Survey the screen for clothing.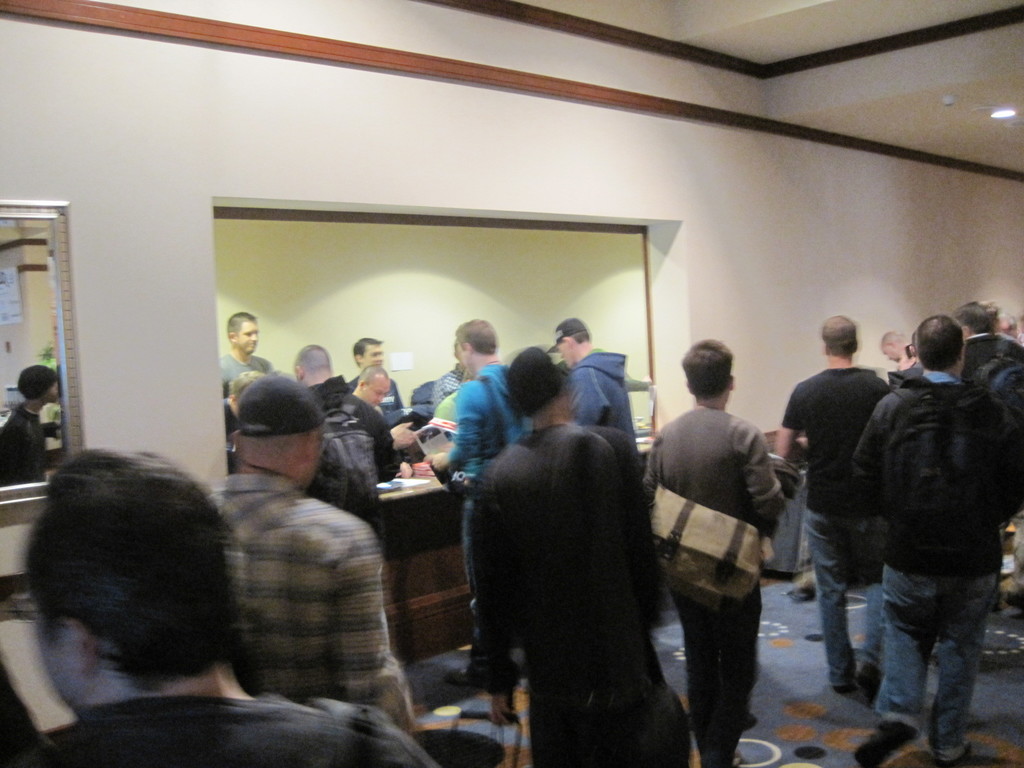
Survey found: 956 333 1023 595.
